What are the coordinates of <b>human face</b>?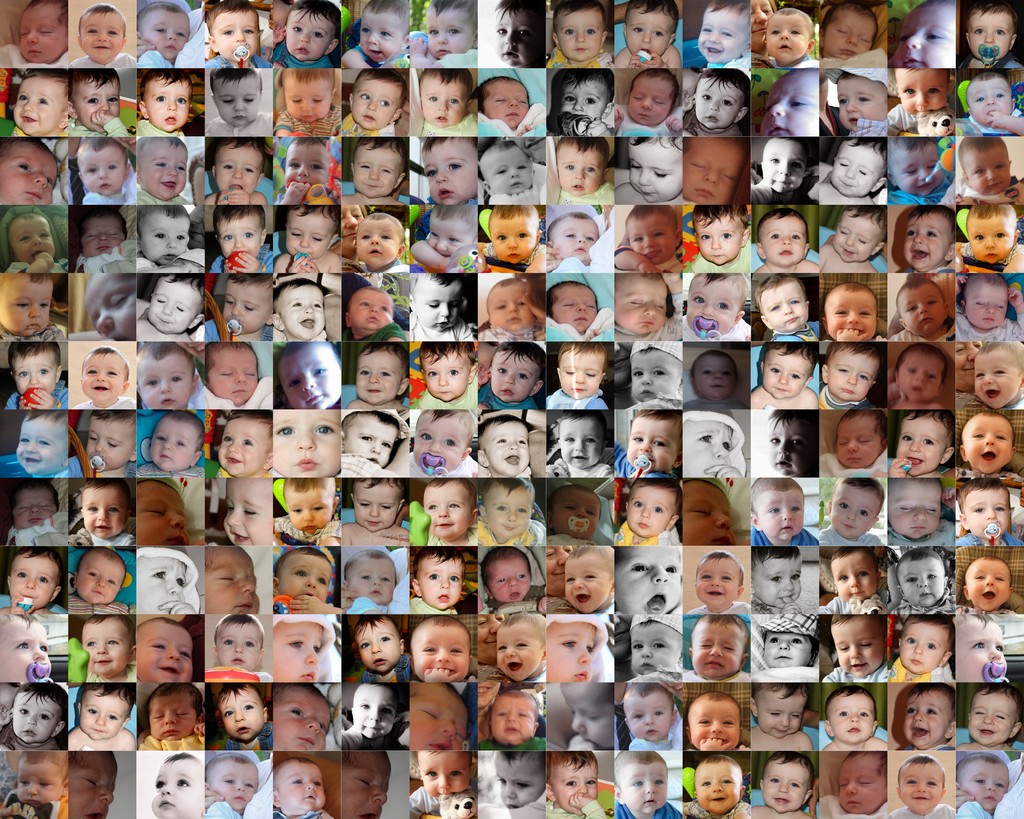
<box>216,621,257,670</box>.
